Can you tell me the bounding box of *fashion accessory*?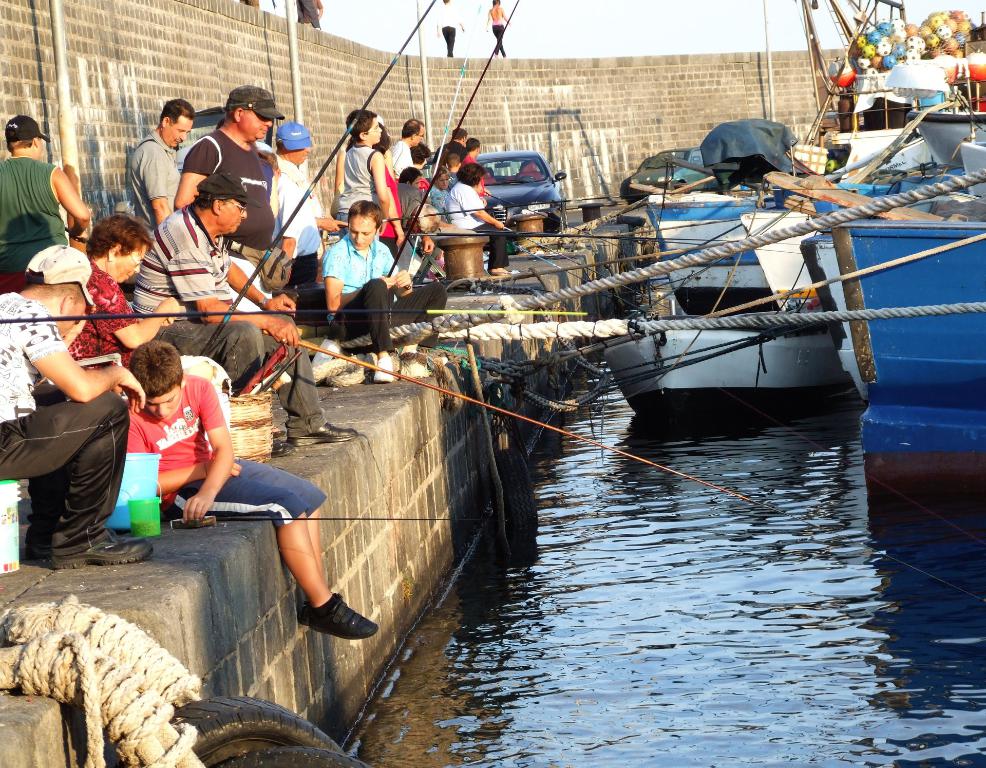
Rect(197, 168, 263, 207).
